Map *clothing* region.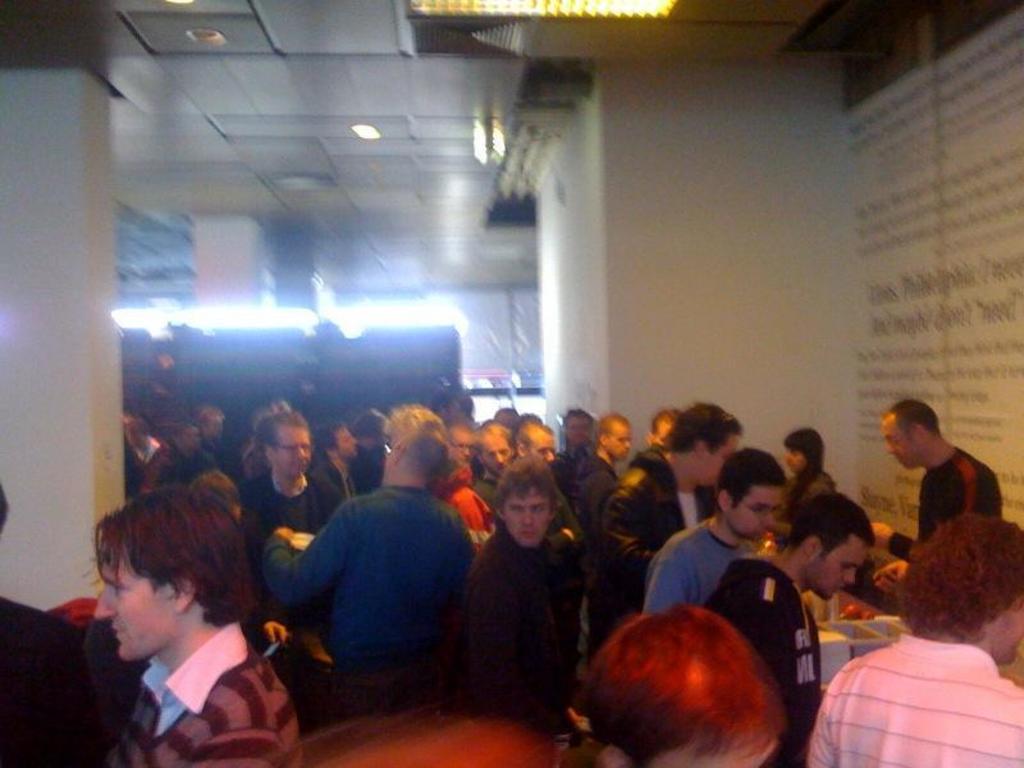
Mapped to pyautogui.locateOnScreen(771, 472, 832, 535).
